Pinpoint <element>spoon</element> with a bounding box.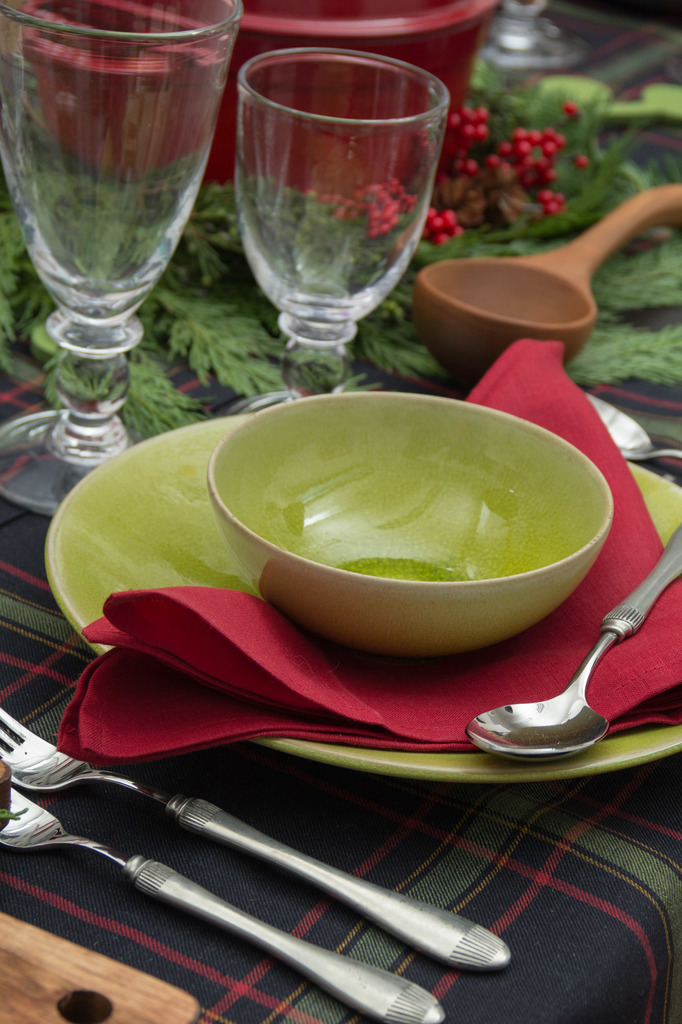
x1=416 y1=185 x2=681 y2=388.
